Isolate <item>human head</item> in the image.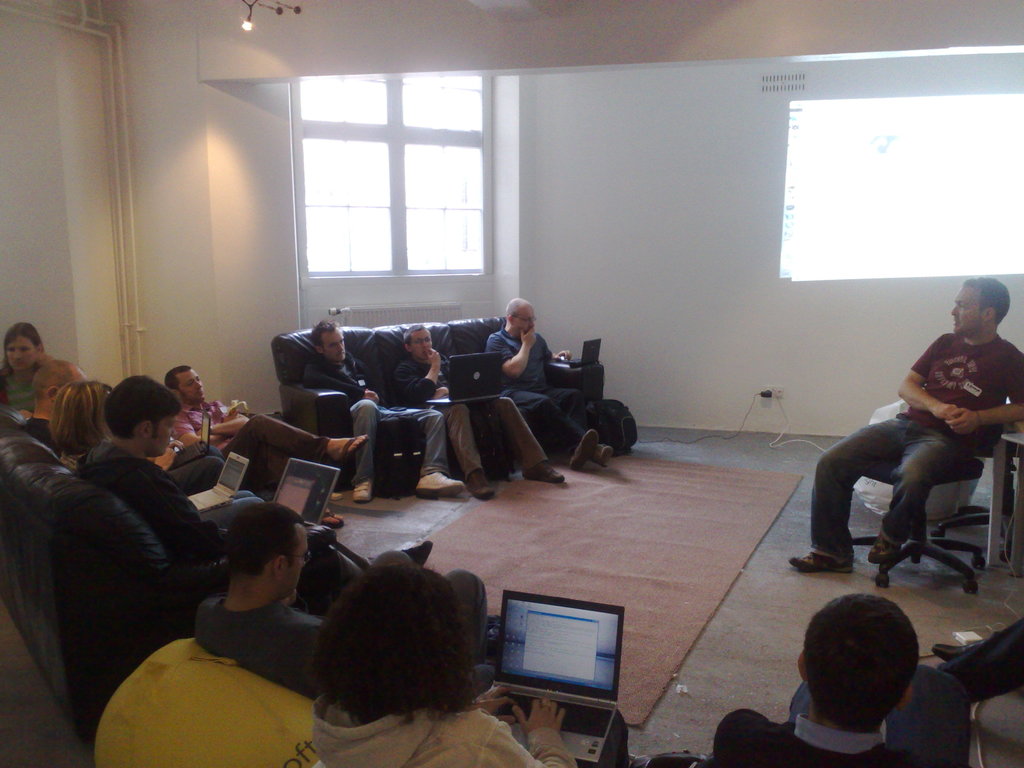
Isolated region: box=[777, 612, 941, 741].
